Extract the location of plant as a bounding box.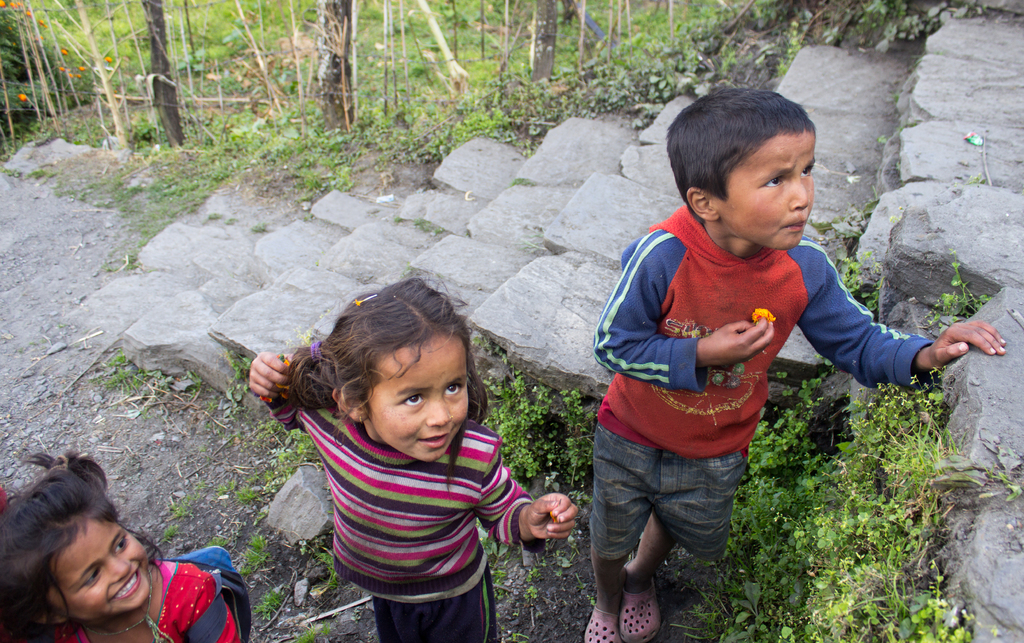
pyautogui.locateOnScreen(545, 34, 677, 106).
